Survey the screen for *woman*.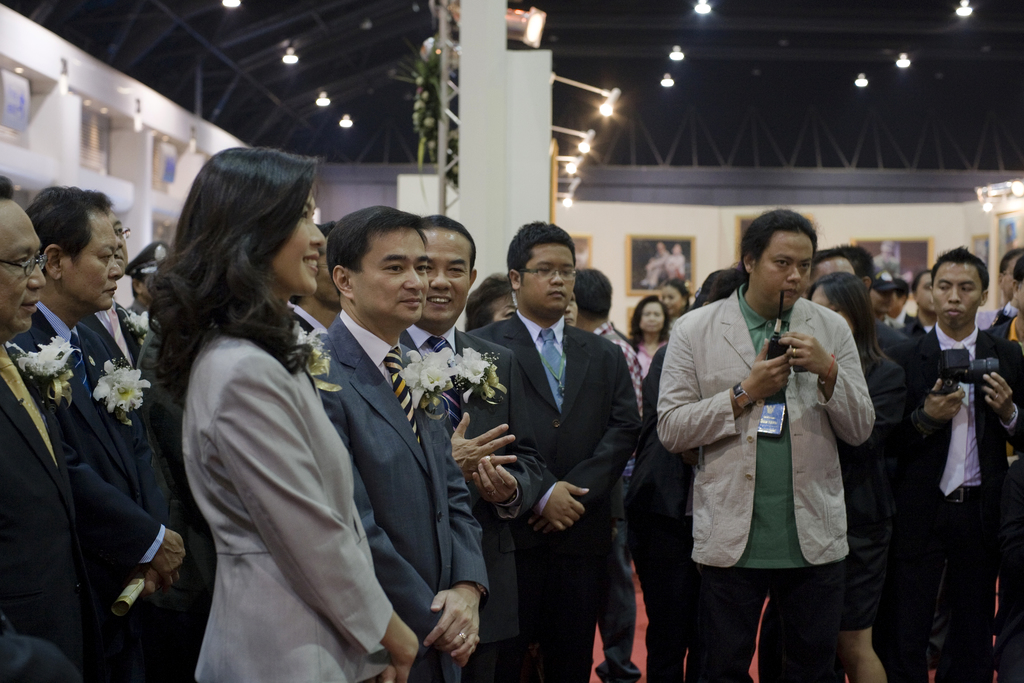
Survey found: pyautogui.locateOnScreen(659, 279, 691, 325).
